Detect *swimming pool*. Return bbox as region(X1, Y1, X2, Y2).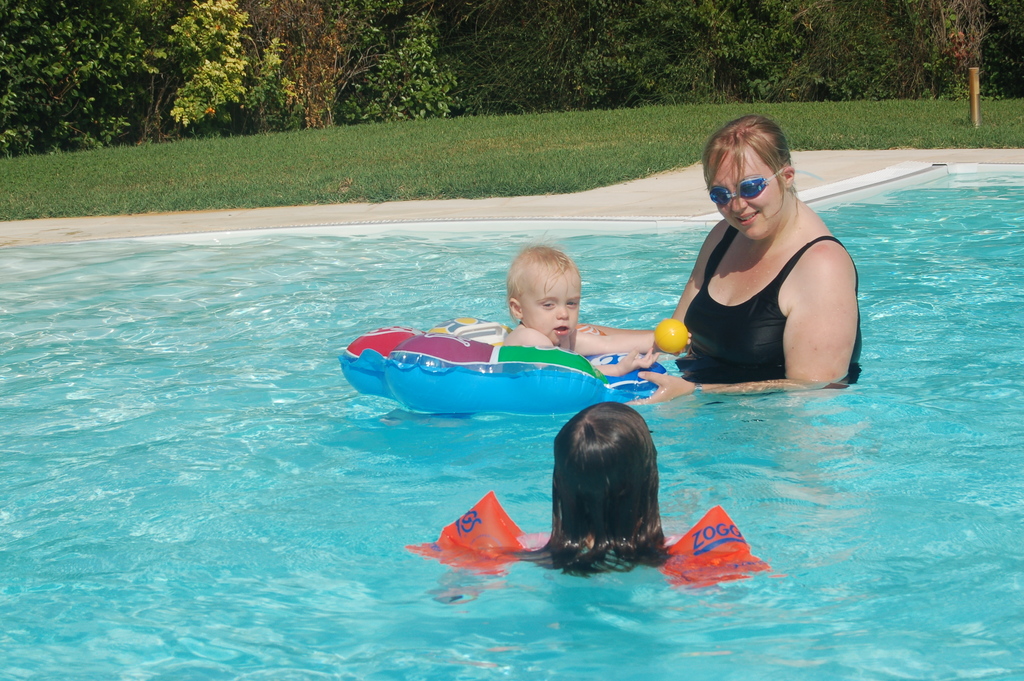
region(0, 159, 1023, 680).
